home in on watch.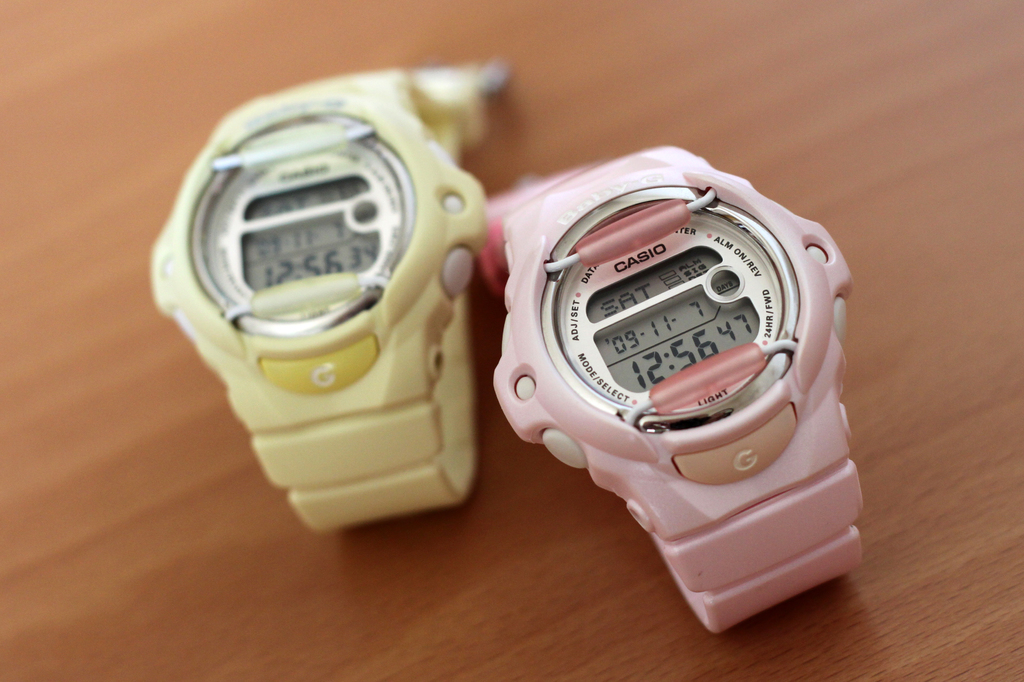
Homed in at 157, 61, 479, 536.
